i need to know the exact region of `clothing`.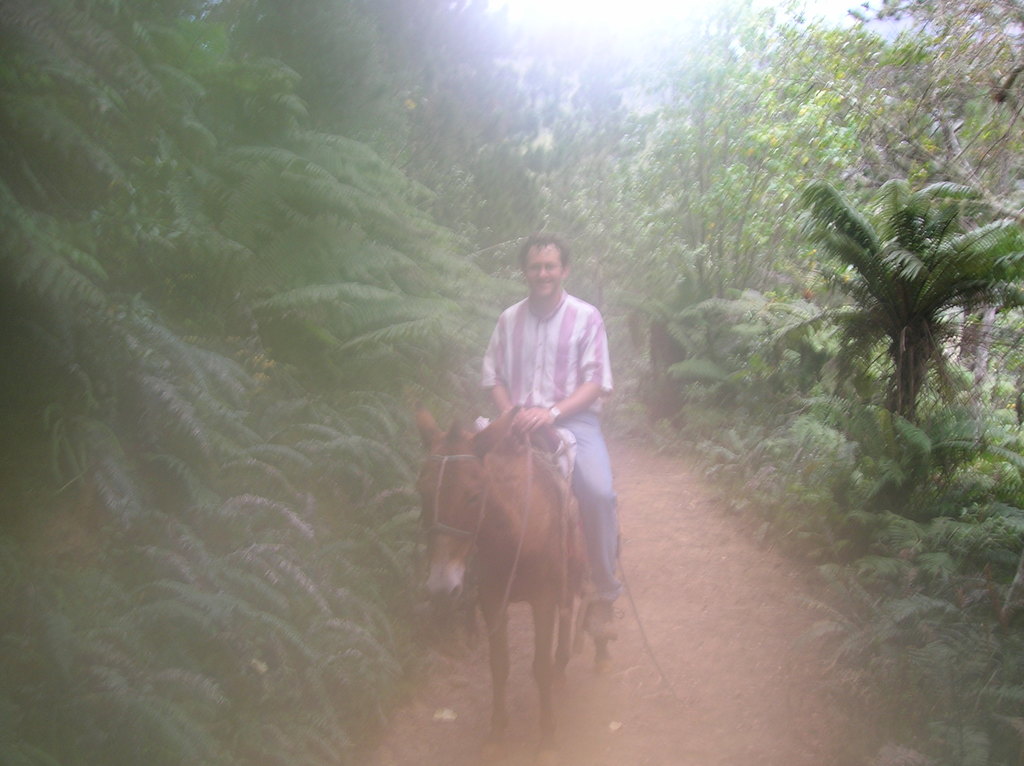
Region: region(473, 280, 620, 597).
